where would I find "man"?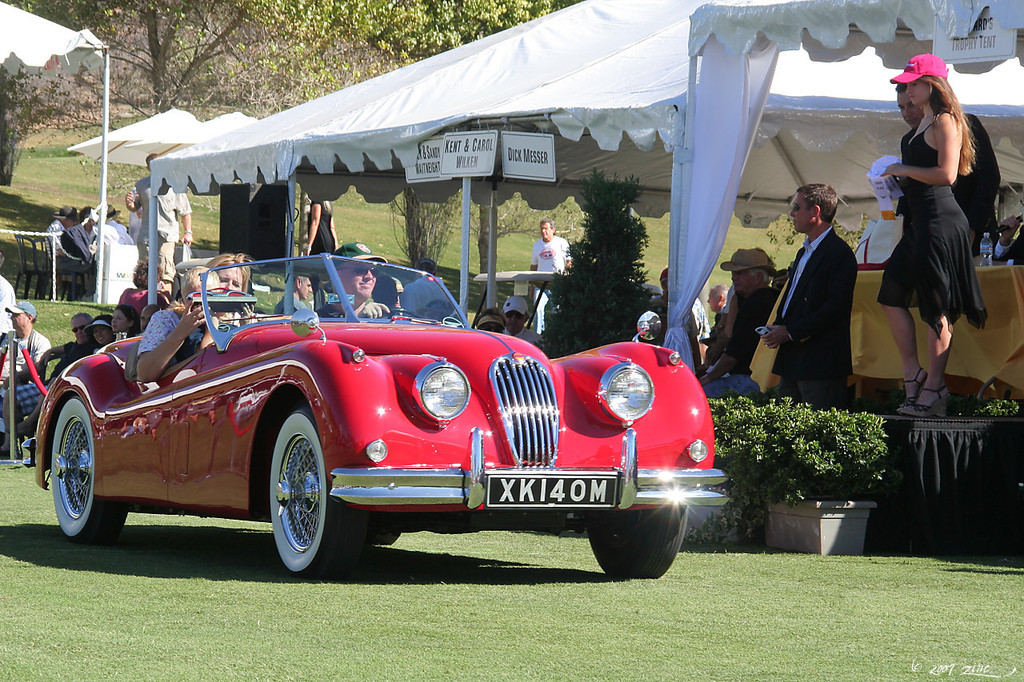
At {"left": 697, "top": 246, "right": 768, "bottom": 405}.
